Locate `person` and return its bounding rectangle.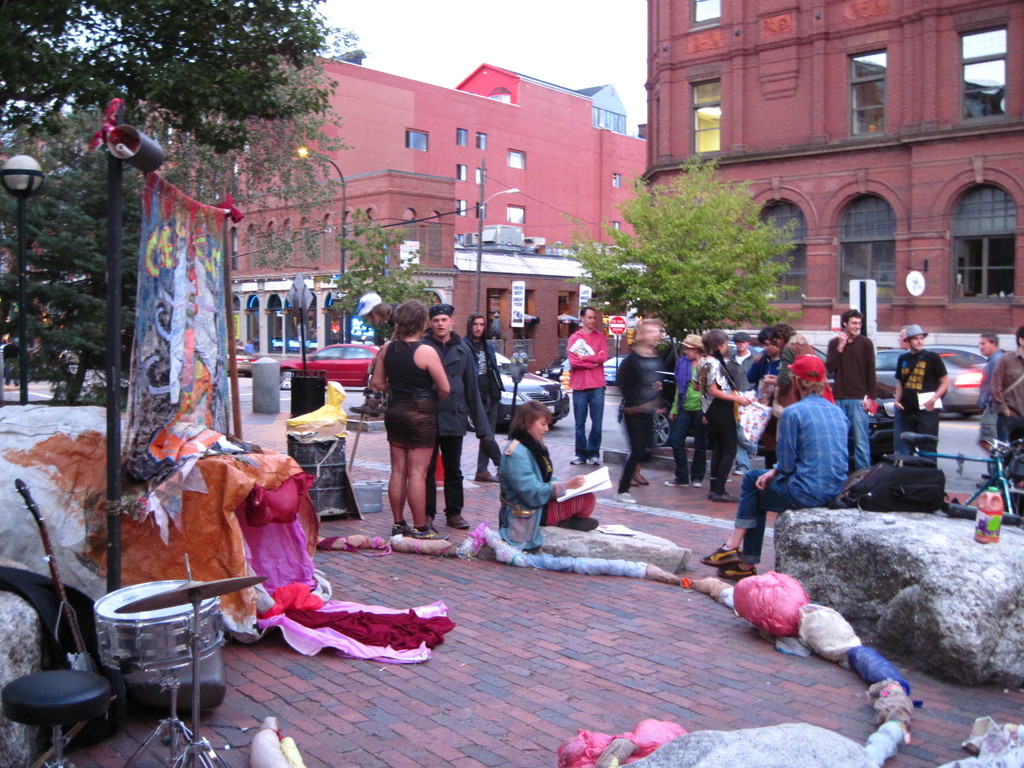
{"left": 424, "top": 303, "right": 488, "bottom": 529}.
